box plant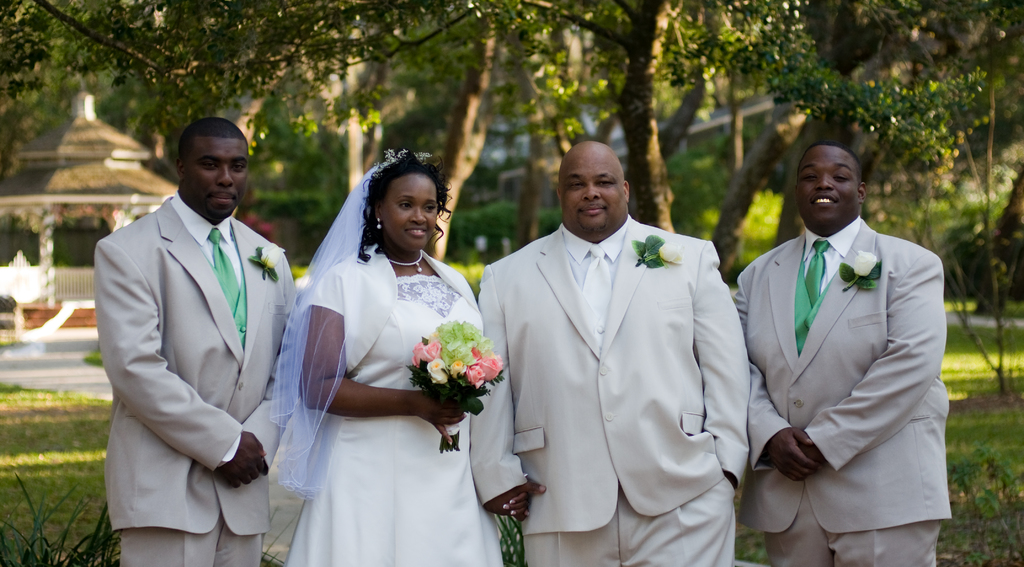
l=244, t=169, r=356, b=252
